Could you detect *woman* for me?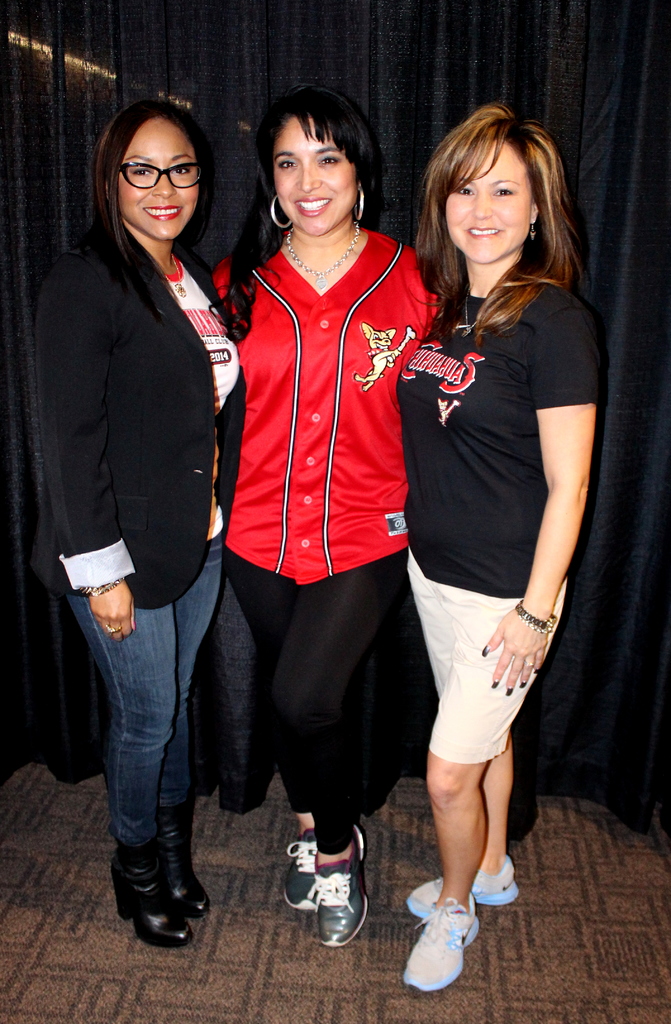
Detection result: x1=384, y1=98, x2=605, y2=961.
